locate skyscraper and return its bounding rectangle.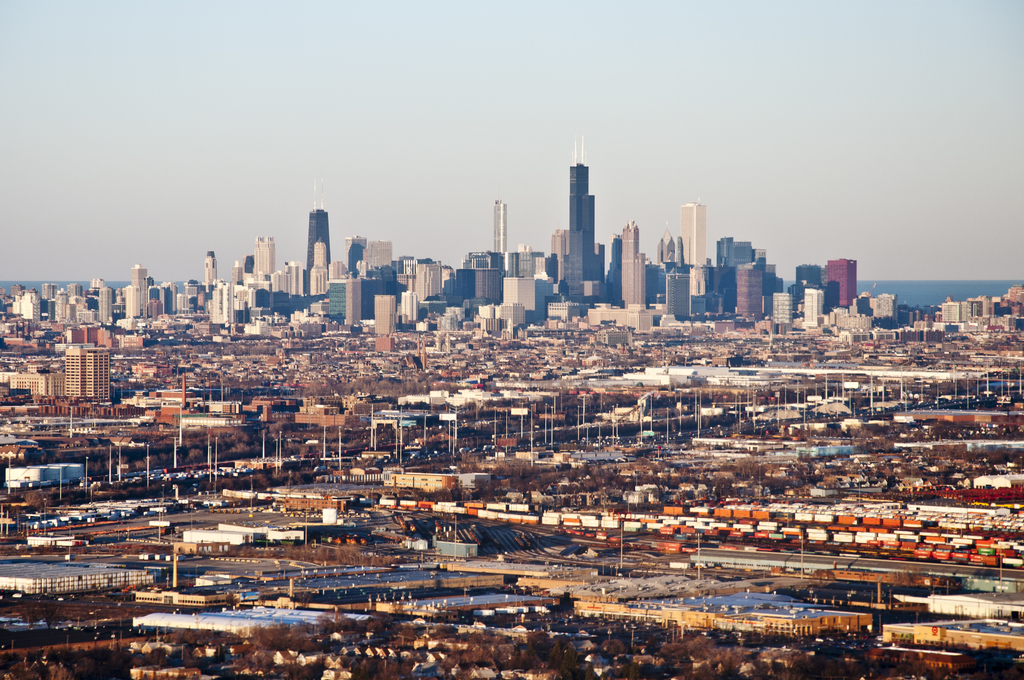
pyautogui.locateOnScreen(803, 281, 828, 330).
